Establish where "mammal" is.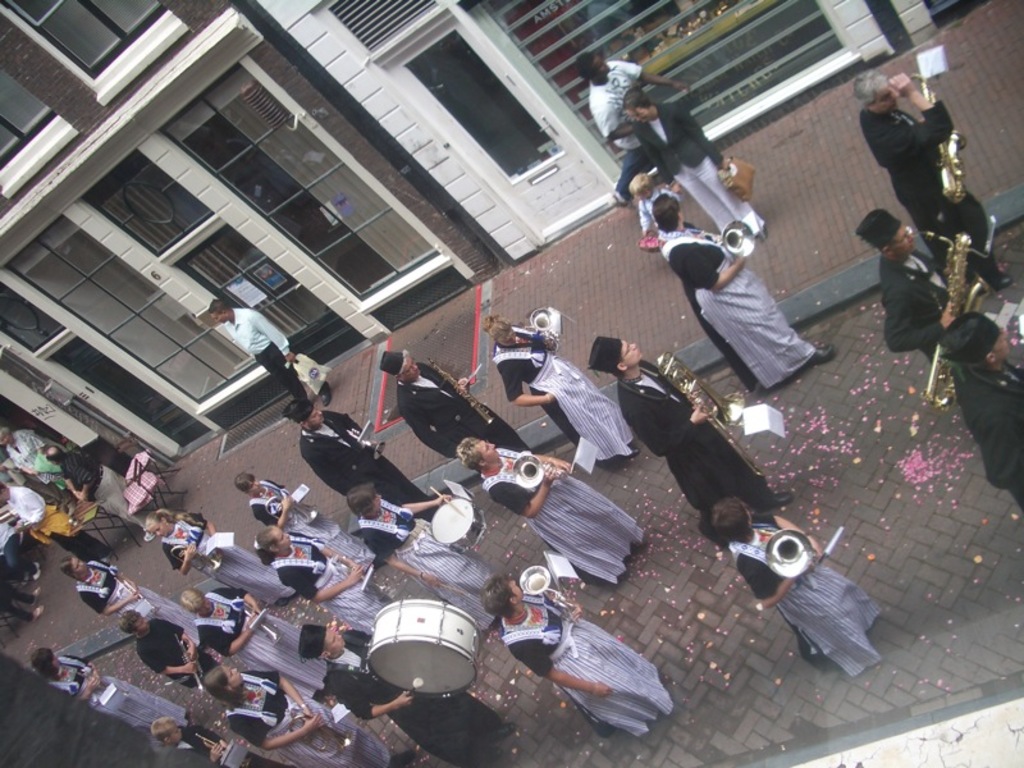
Established at box(278, 392, 439, 512).
